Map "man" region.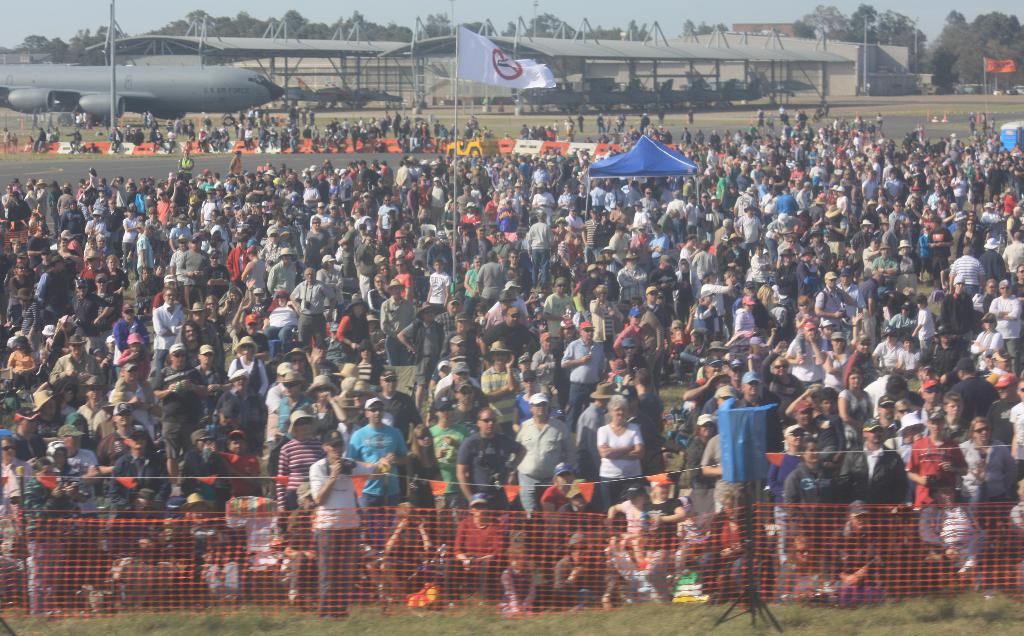
Mapped to crop(390, 230, 413, 263).
